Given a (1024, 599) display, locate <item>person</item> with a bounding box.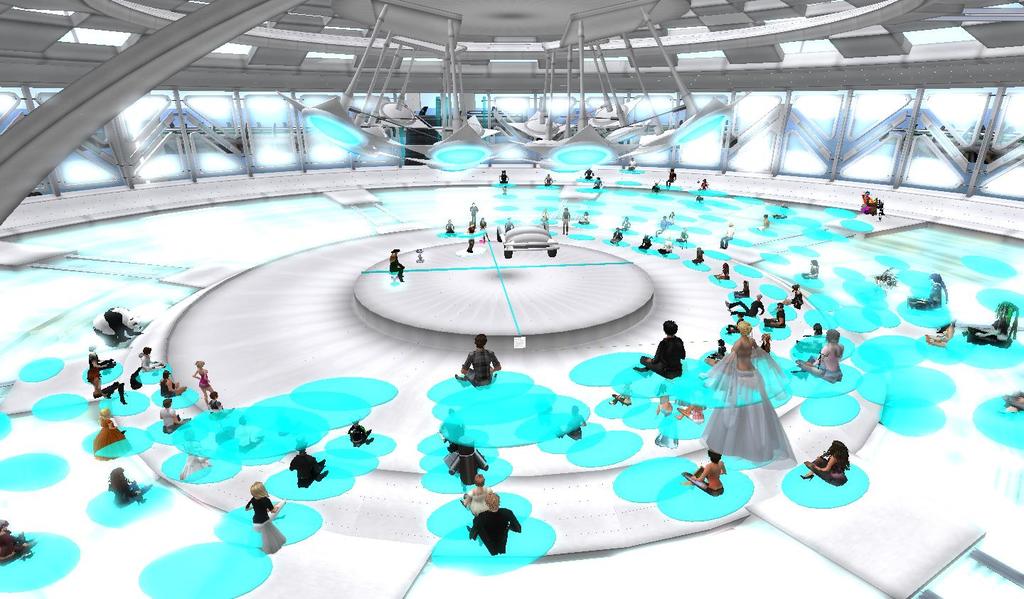
Located: bbox=[789, 322, 819, 356].
